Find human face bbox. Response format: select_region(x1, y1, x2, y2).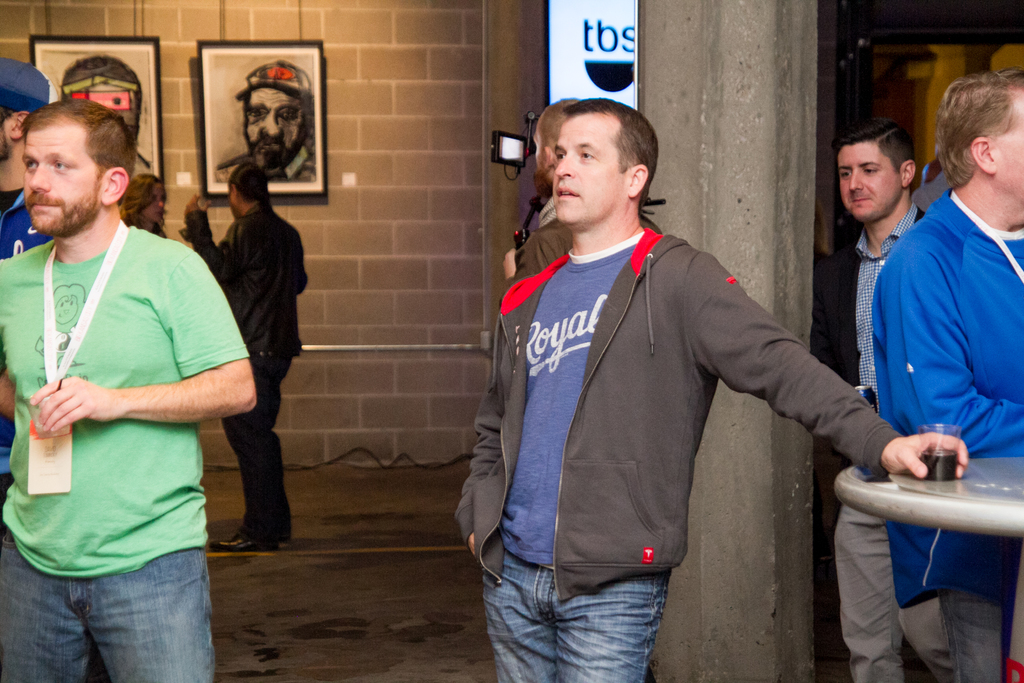
select_region(552, 119, 621, 224).
